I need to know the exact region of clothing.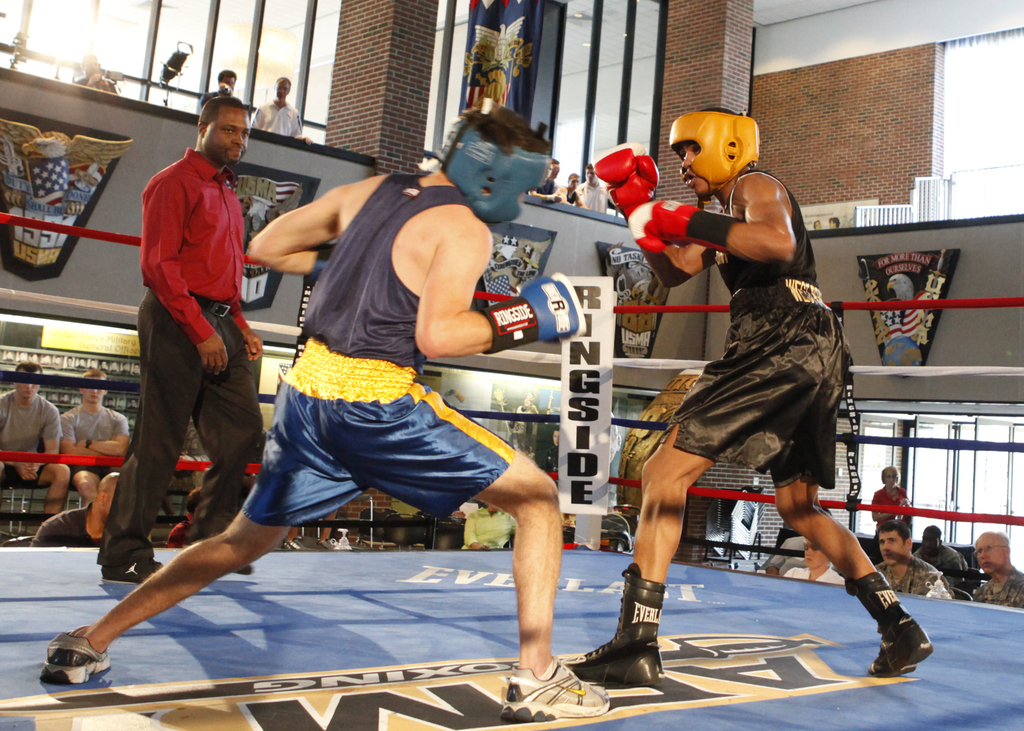
Region: 667:181:848:490.
